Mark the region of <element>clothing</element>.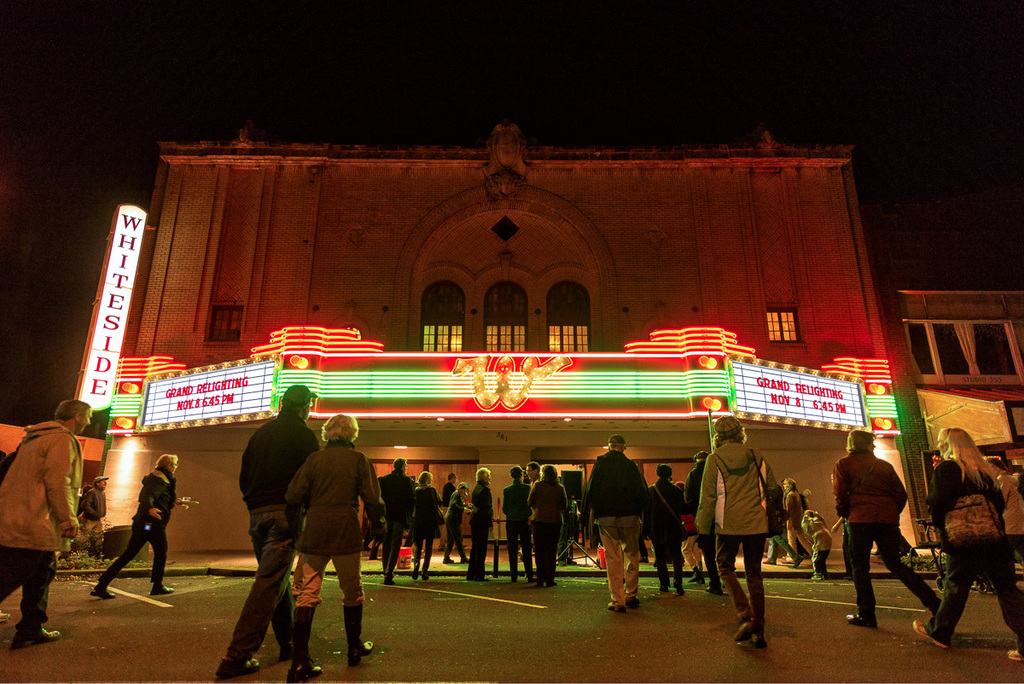
Region: {"x1": 473, "y1": 486, "x2": 492, "y2": 567}.
